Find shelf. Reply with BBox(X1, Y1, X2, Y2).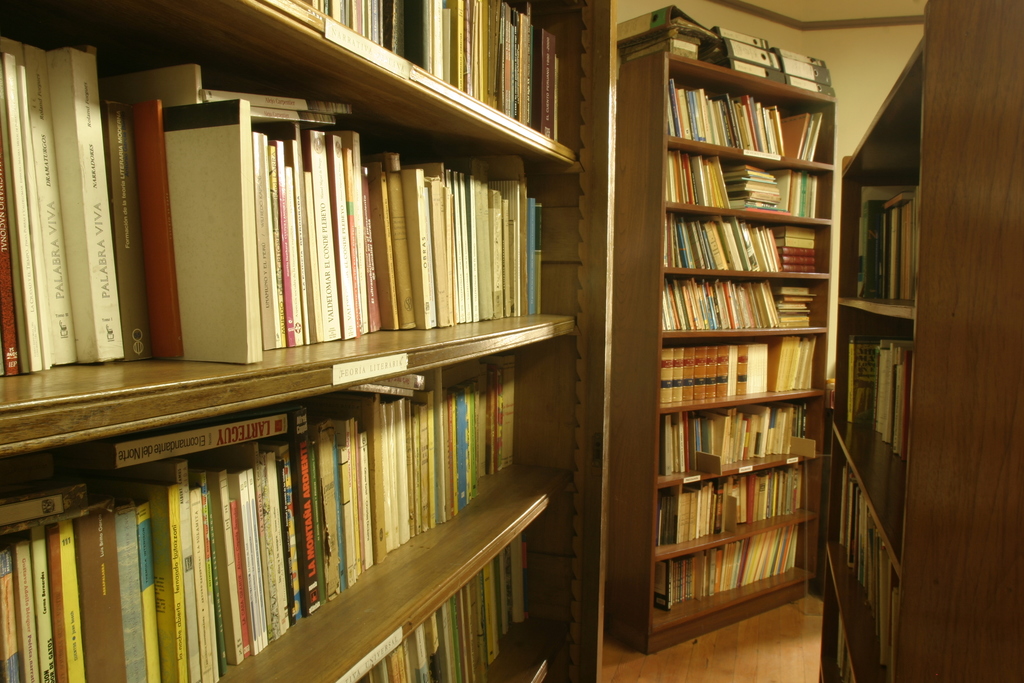
BBox(830, 39, 924, 318).
